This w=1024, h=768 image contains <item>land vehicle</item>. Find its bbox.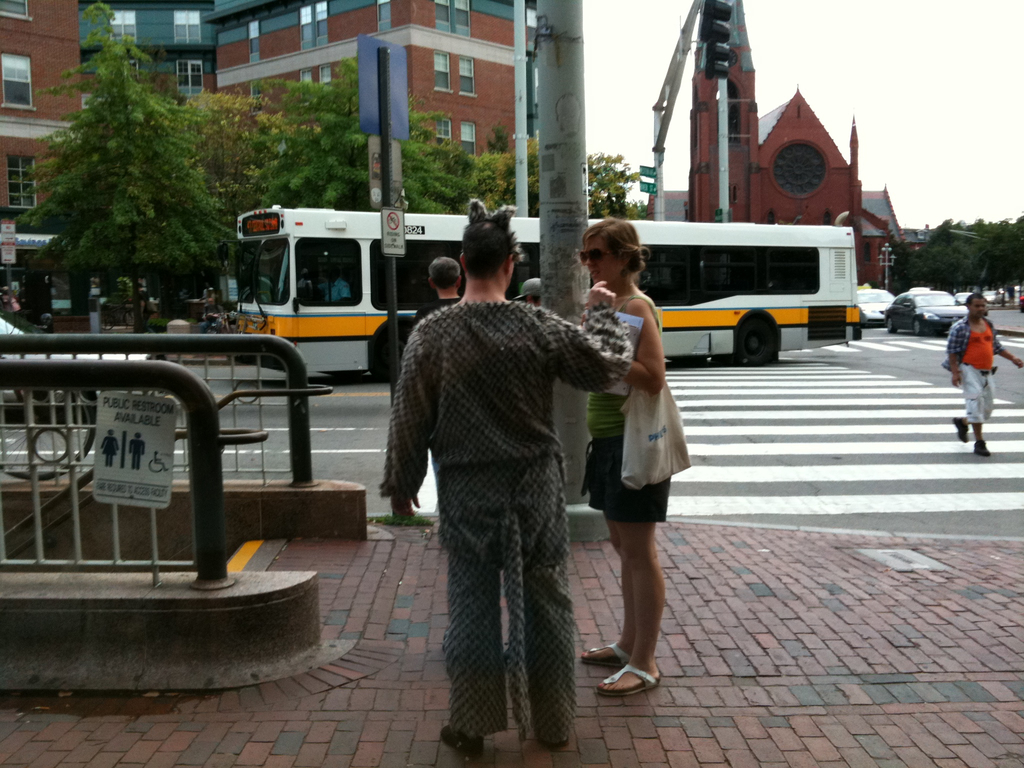
886,291,970,333.
